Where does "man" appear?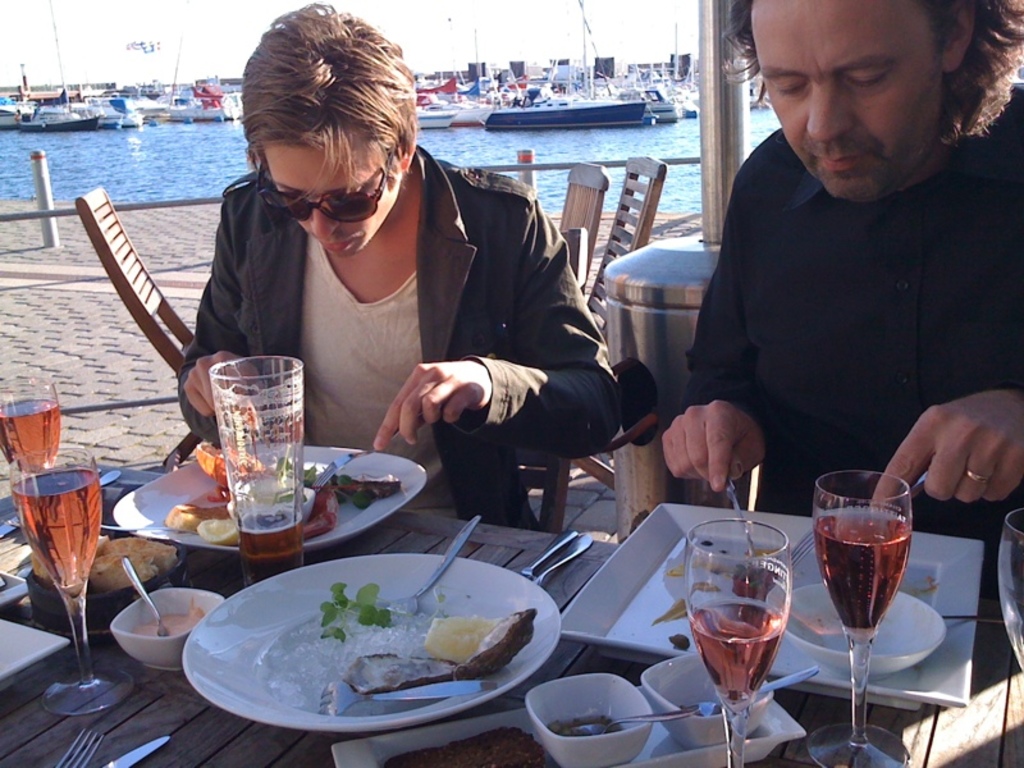
Appears at 664, 0, 1016, 516.
